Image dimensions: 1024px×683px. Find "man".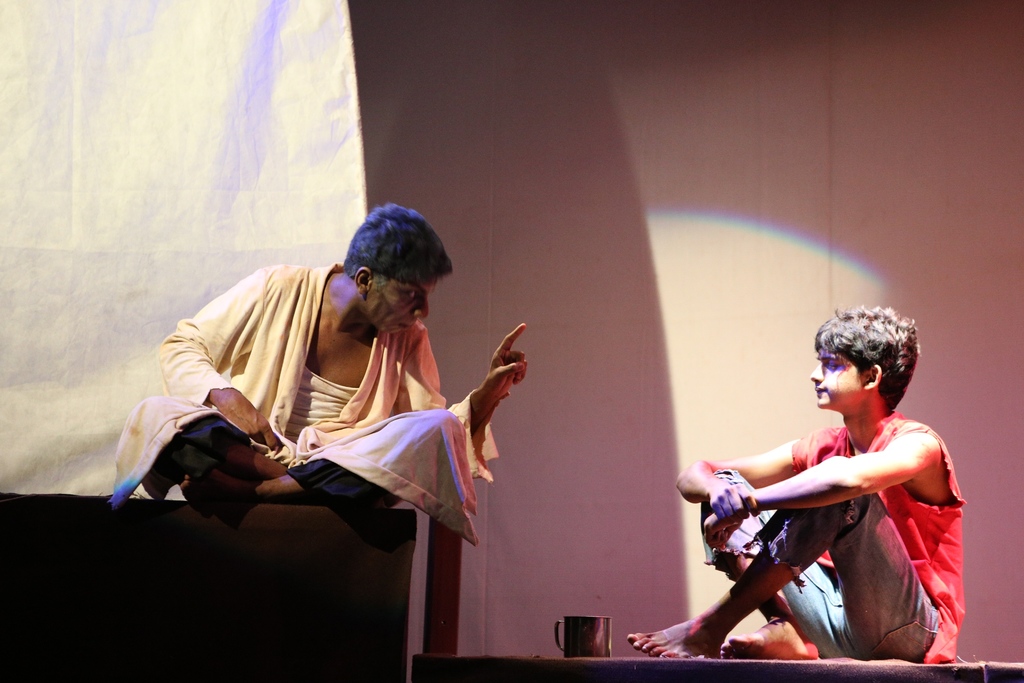
Rect(669, 305, 948, 682).
